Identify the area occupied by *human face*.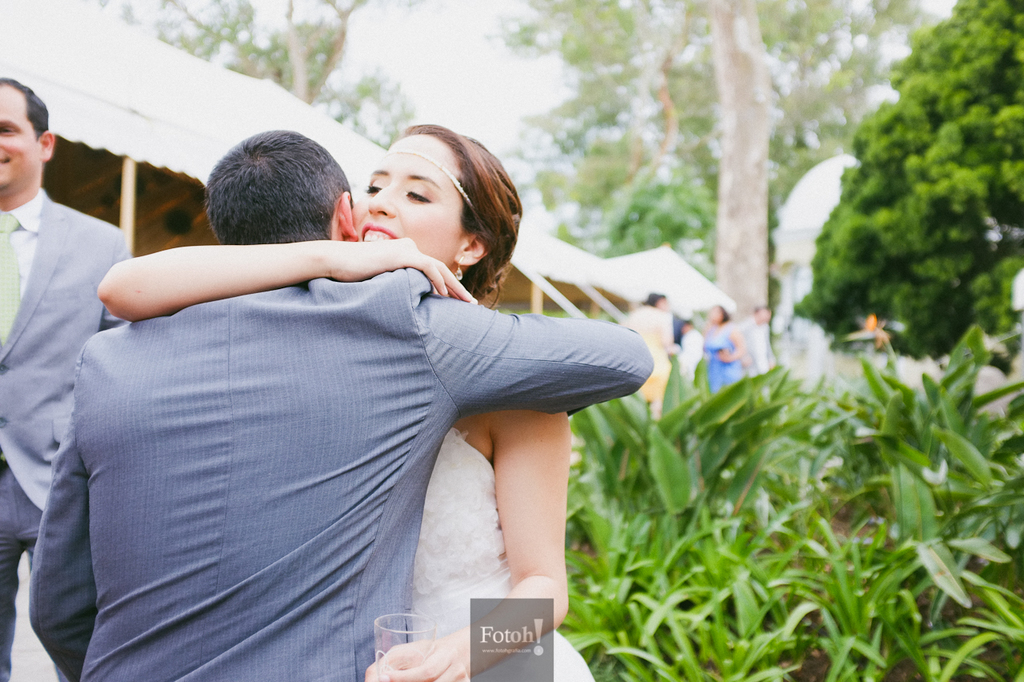
Area: bbox(0, 86, 45, 191).
